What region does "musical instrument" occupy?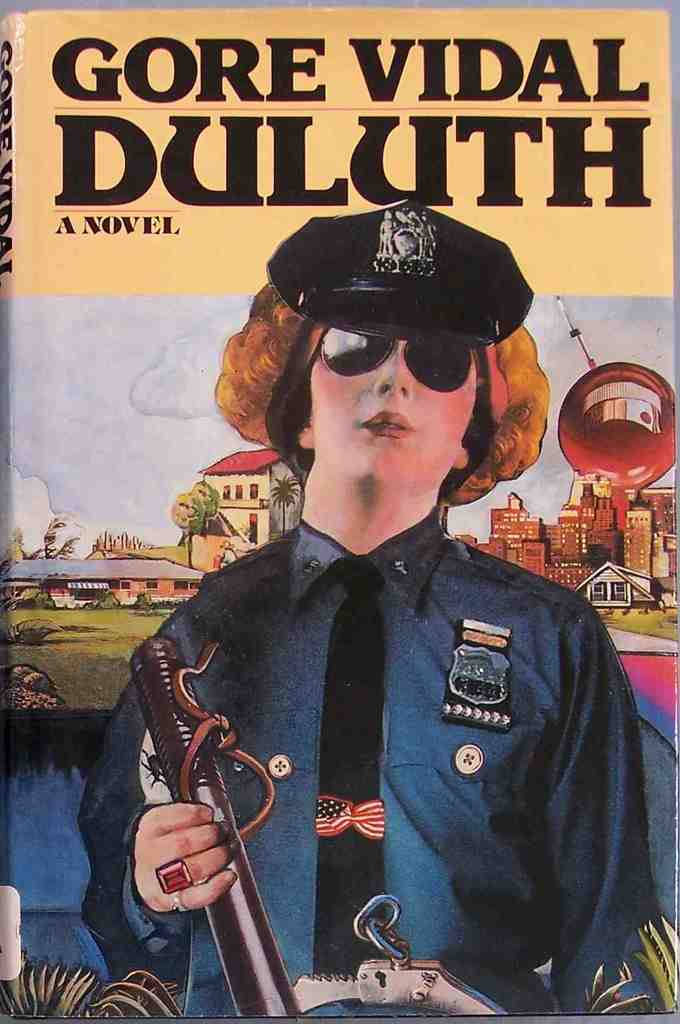
region(97, 609, 323, 988).
